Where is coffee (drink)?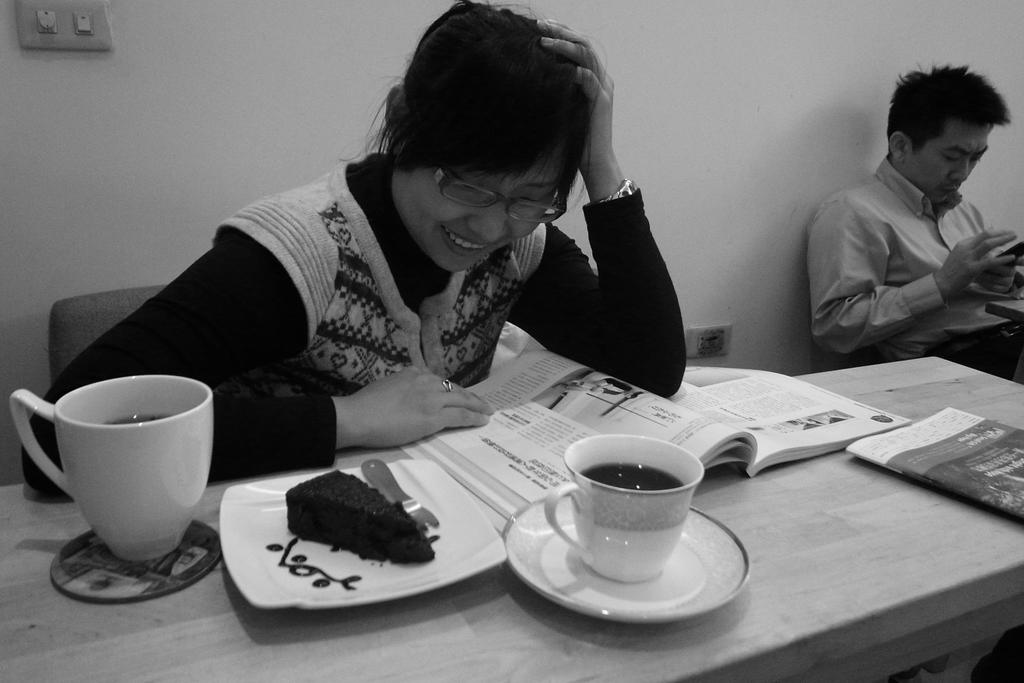
x1=581, y1=459, x2=683, y2=495.
